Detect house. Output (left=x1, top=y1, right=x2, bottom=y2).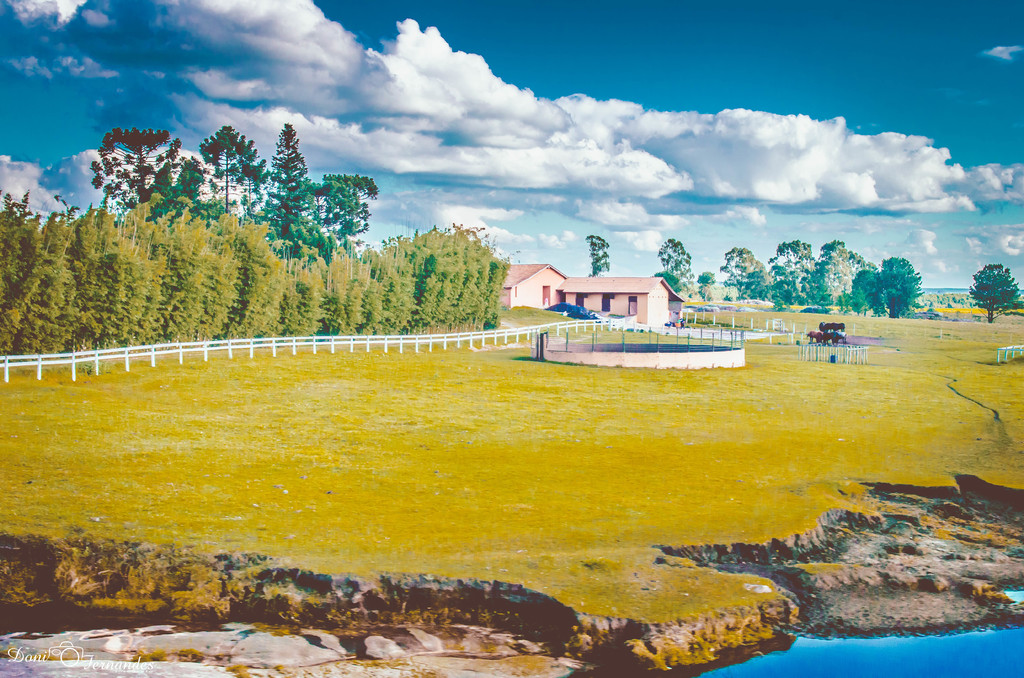
(left=561, top=273, right=678, bottom=322).
